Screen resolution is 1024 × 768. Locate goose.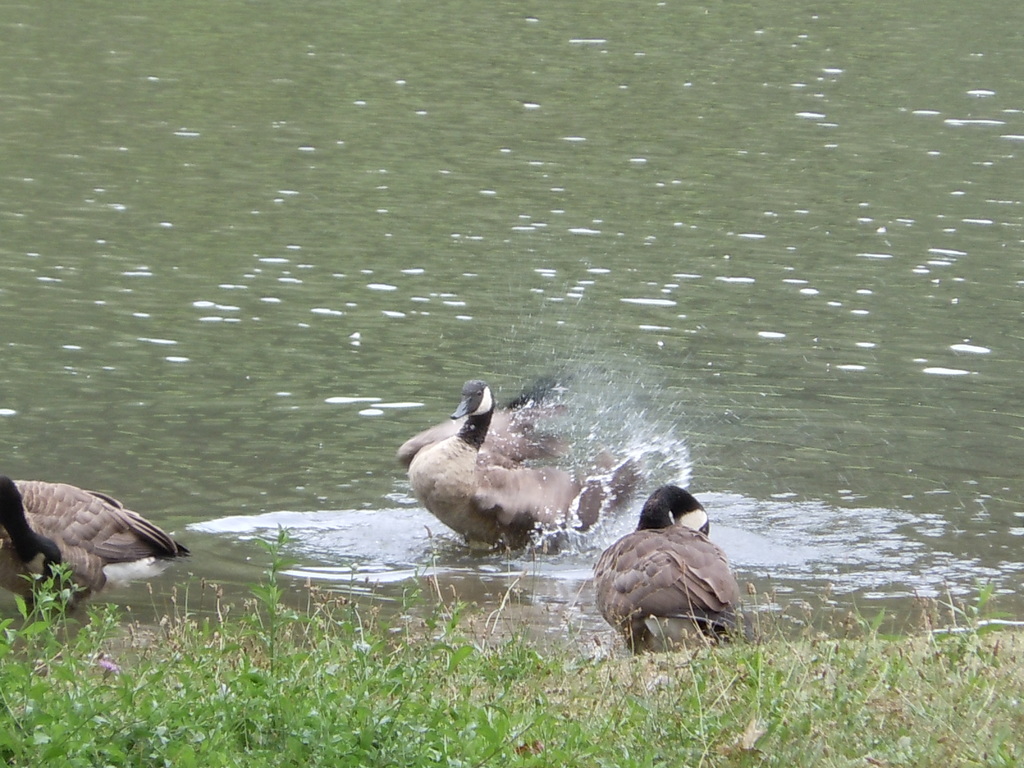
(589, 487, 742, 655).
